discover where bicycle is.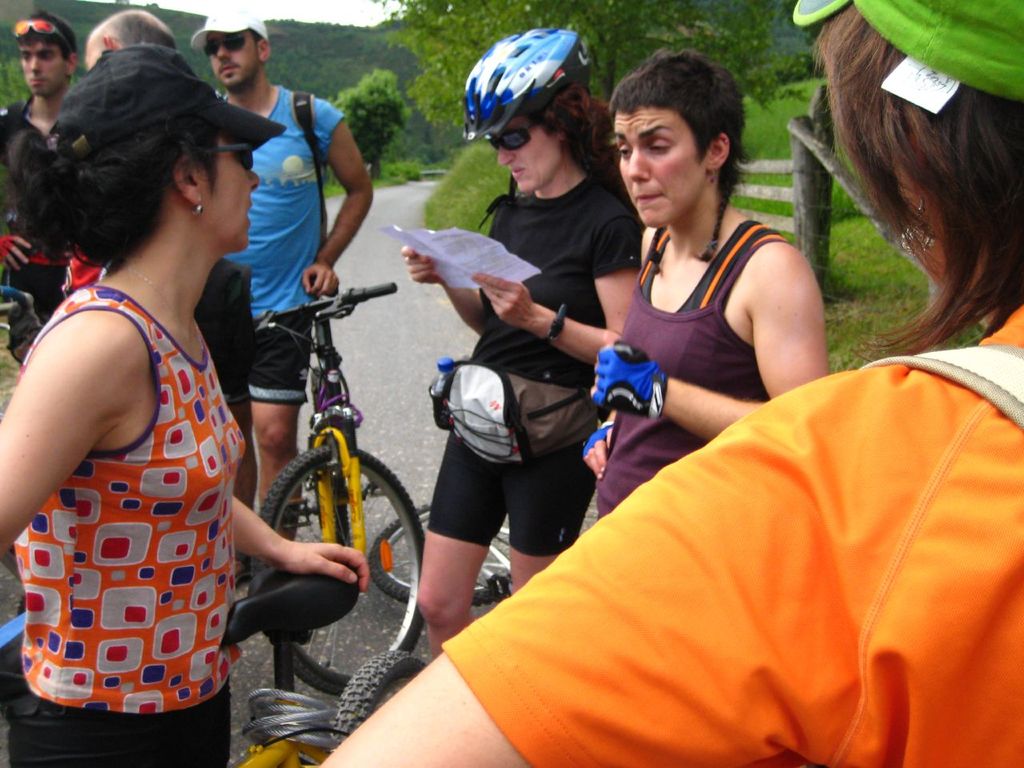
Discovered at locate(0, 564, 431, 767).
